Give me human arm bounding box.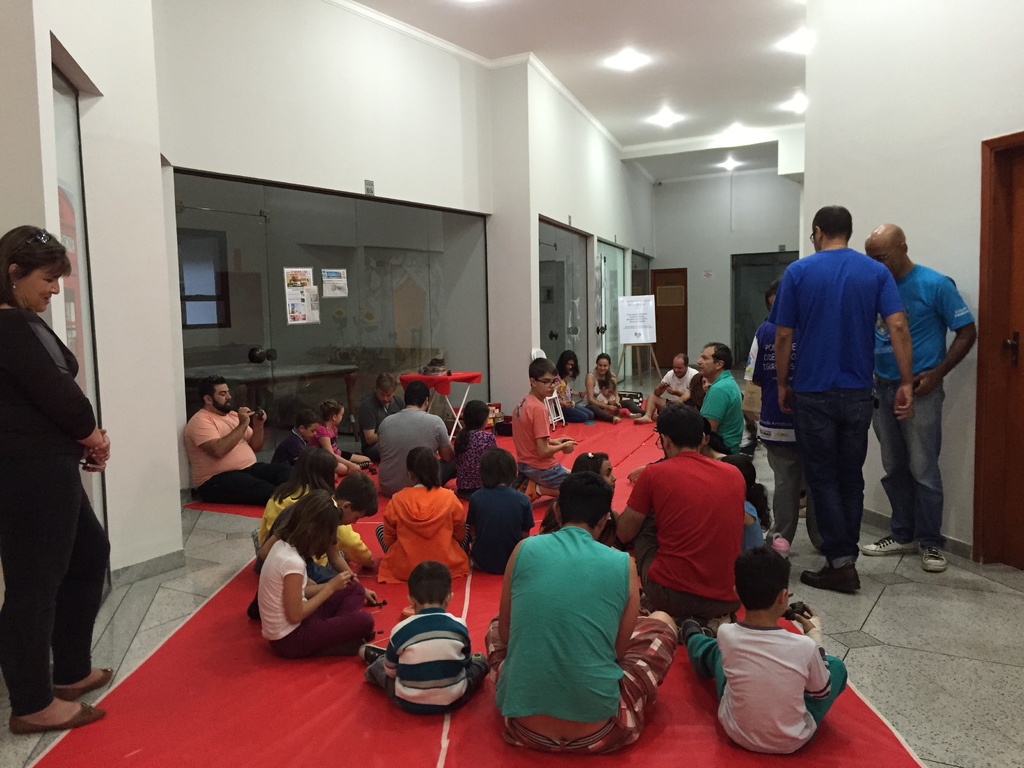
[352,402,380,447].
